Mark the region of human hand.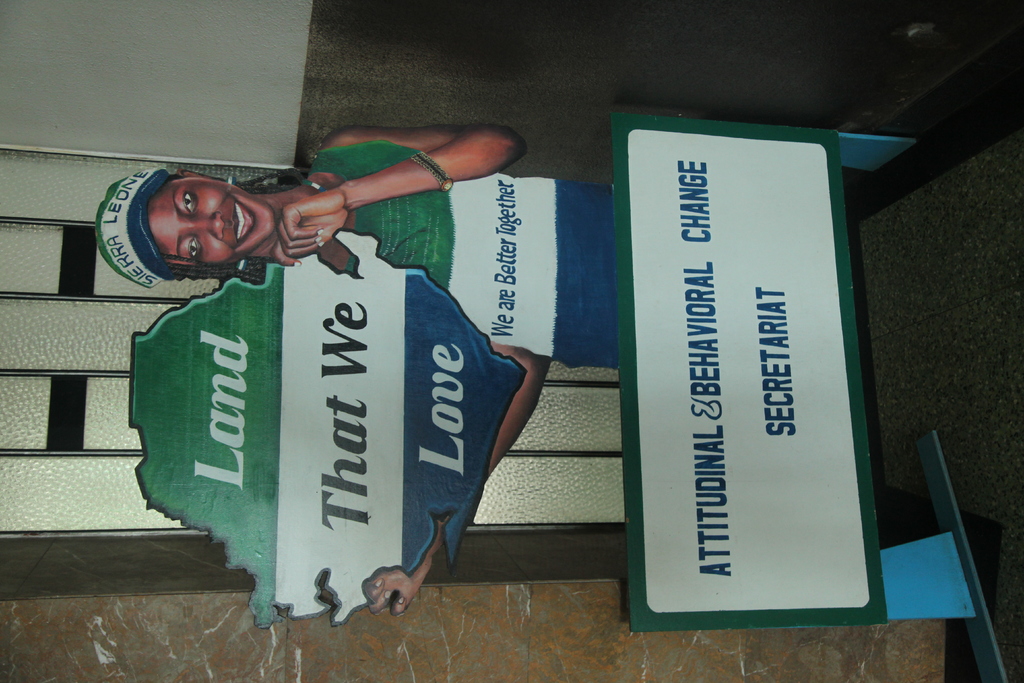
Region: crop(271, 188, 350, 268).
